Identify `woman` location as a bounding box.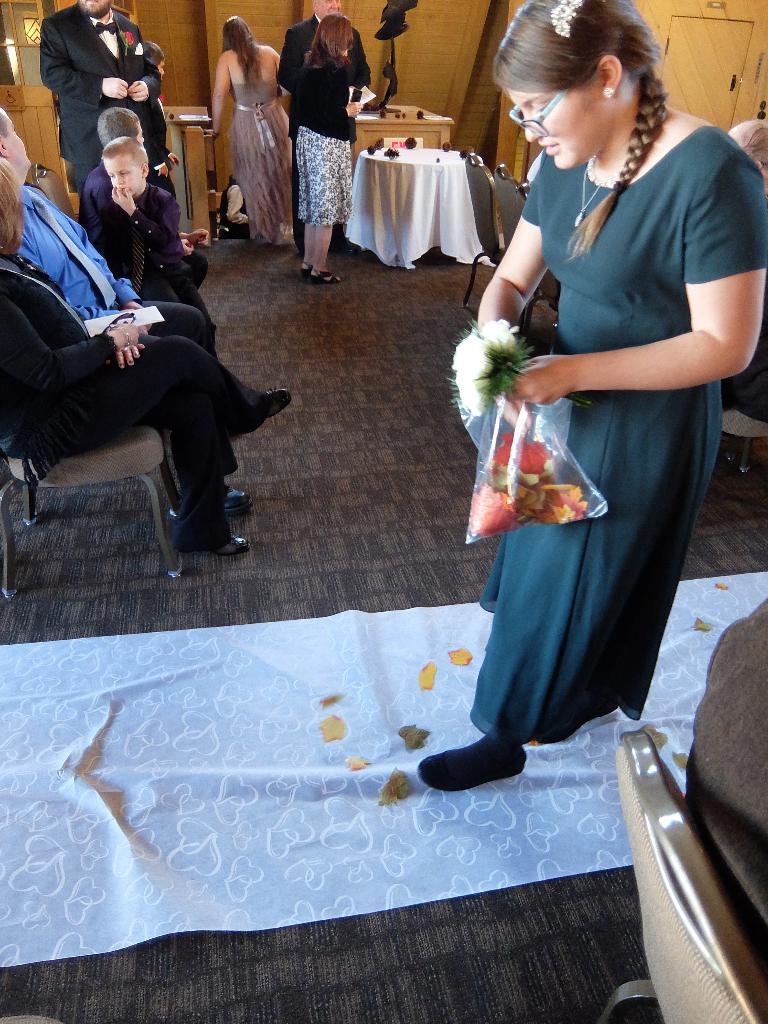
[0,159,301,564].
